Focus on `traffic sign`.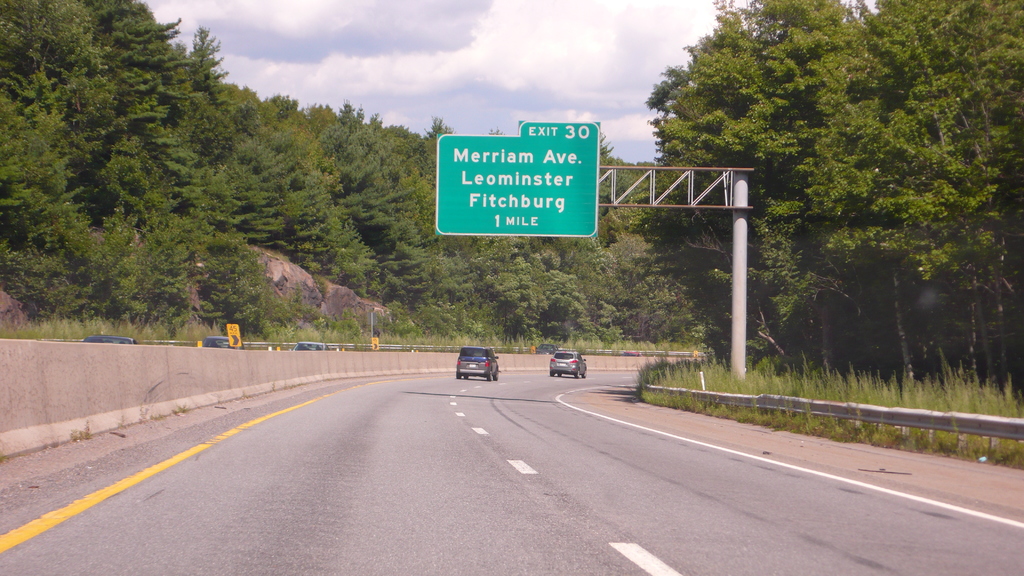
Focused at crop(435, 118, 602, 237).
